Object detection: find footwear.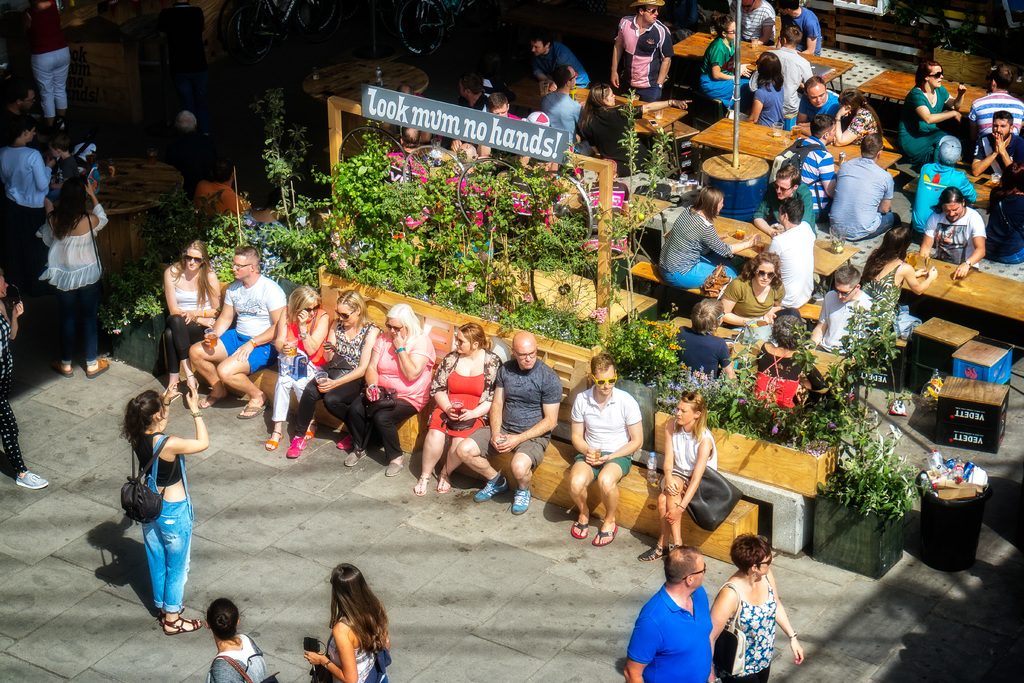
(15, 469, 49, 490).
